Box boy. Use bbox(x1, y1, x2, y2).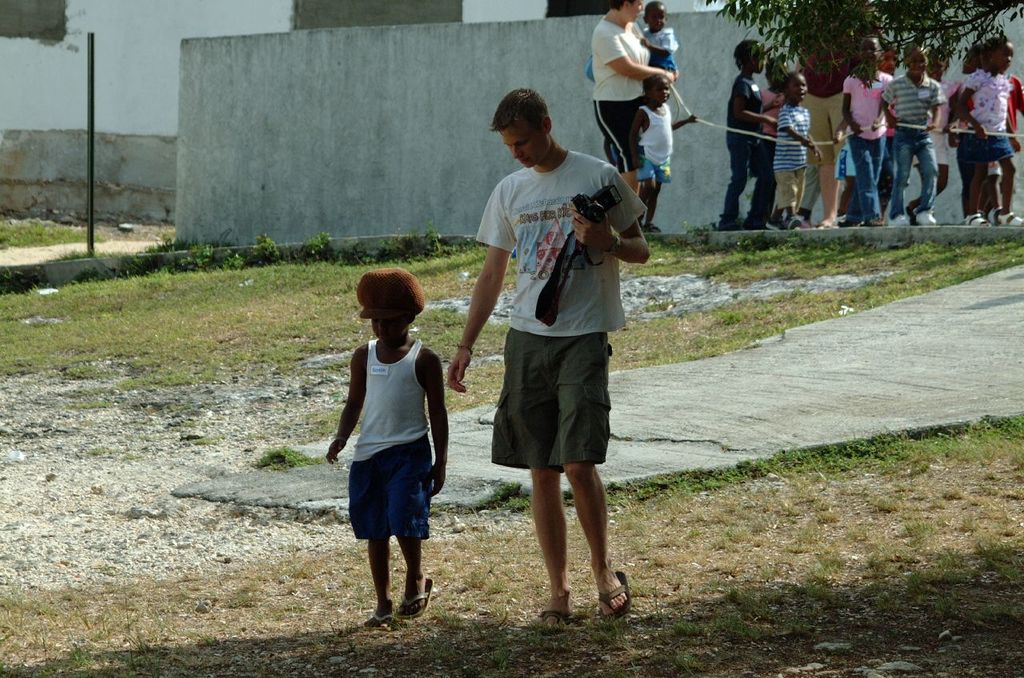
bbox(637, 0, 679, 76).
